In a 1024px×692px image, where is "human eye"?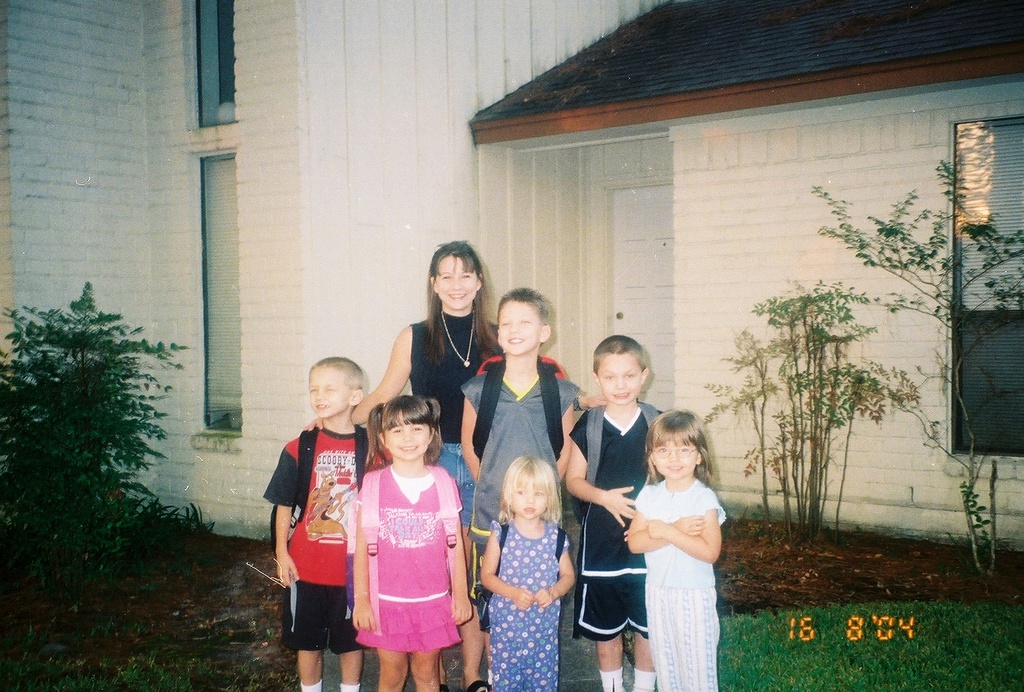
324:388:336:391.
